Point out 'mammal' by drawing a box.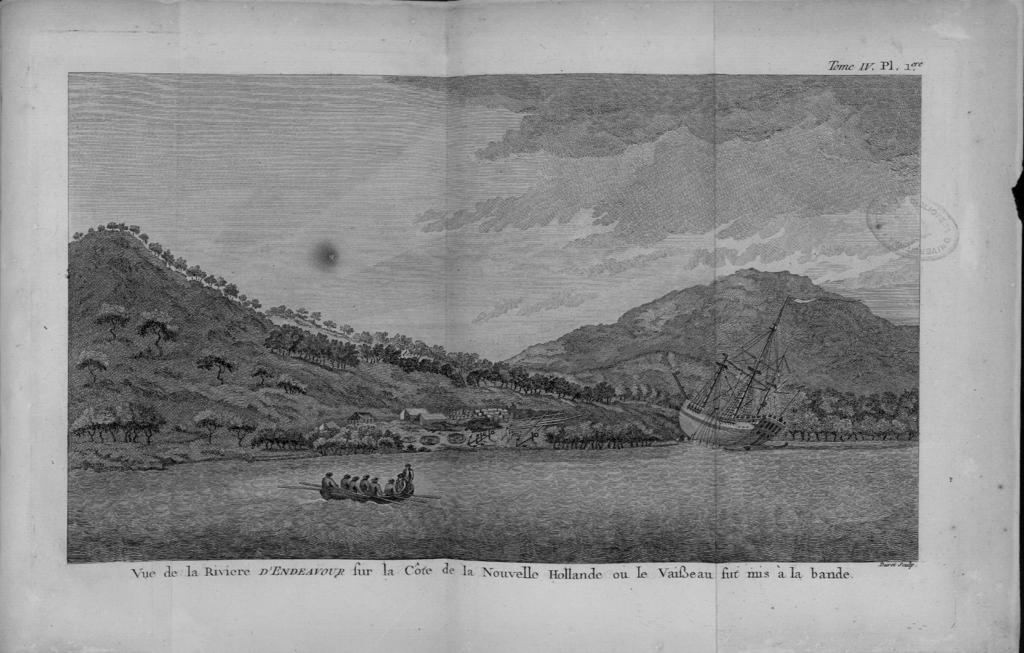
340:475:349:493.
